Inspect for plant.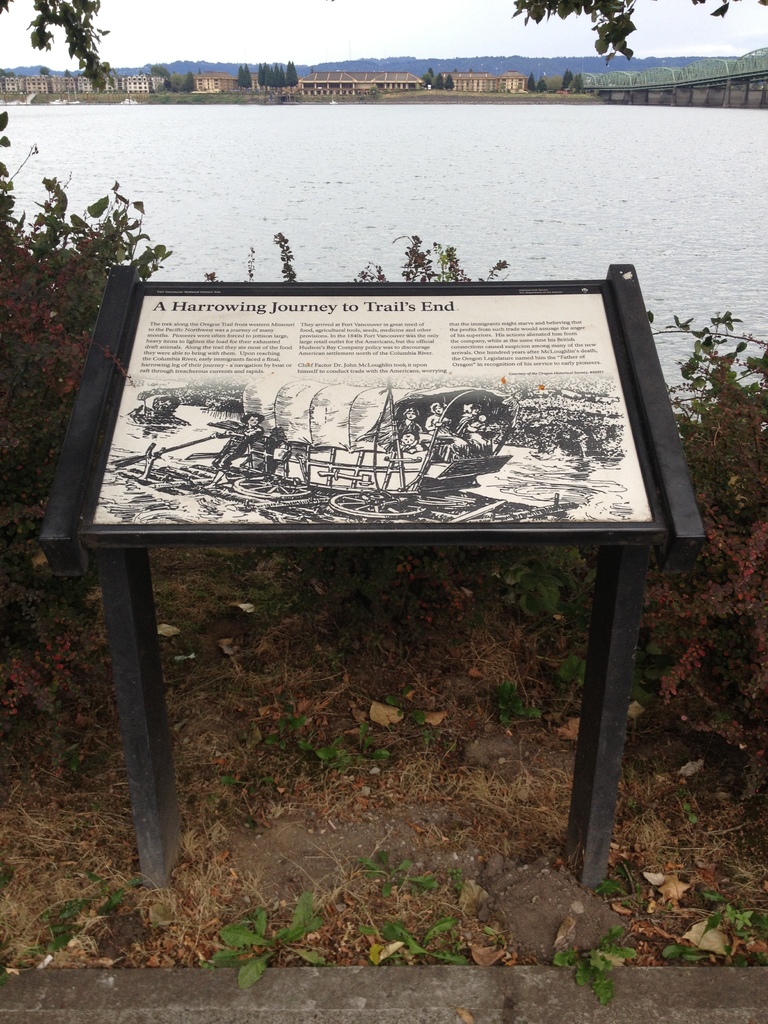
Inspection: <box>85,803,95,829</box>.
